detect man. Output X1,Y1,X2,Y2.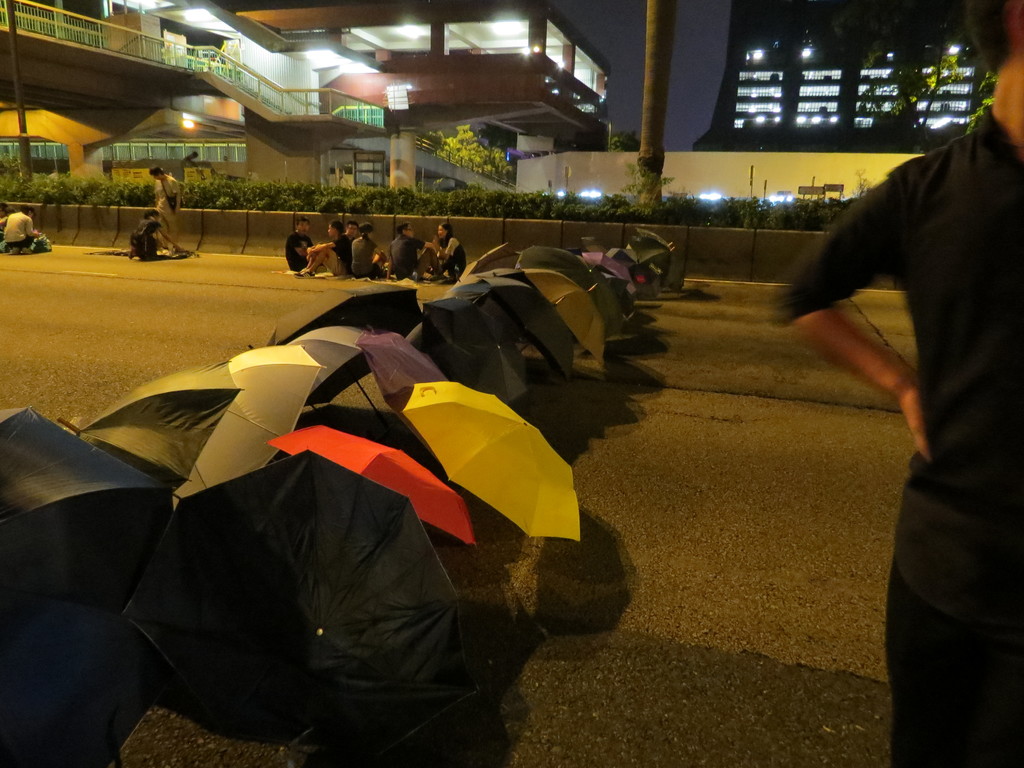
303,222,356,279.
